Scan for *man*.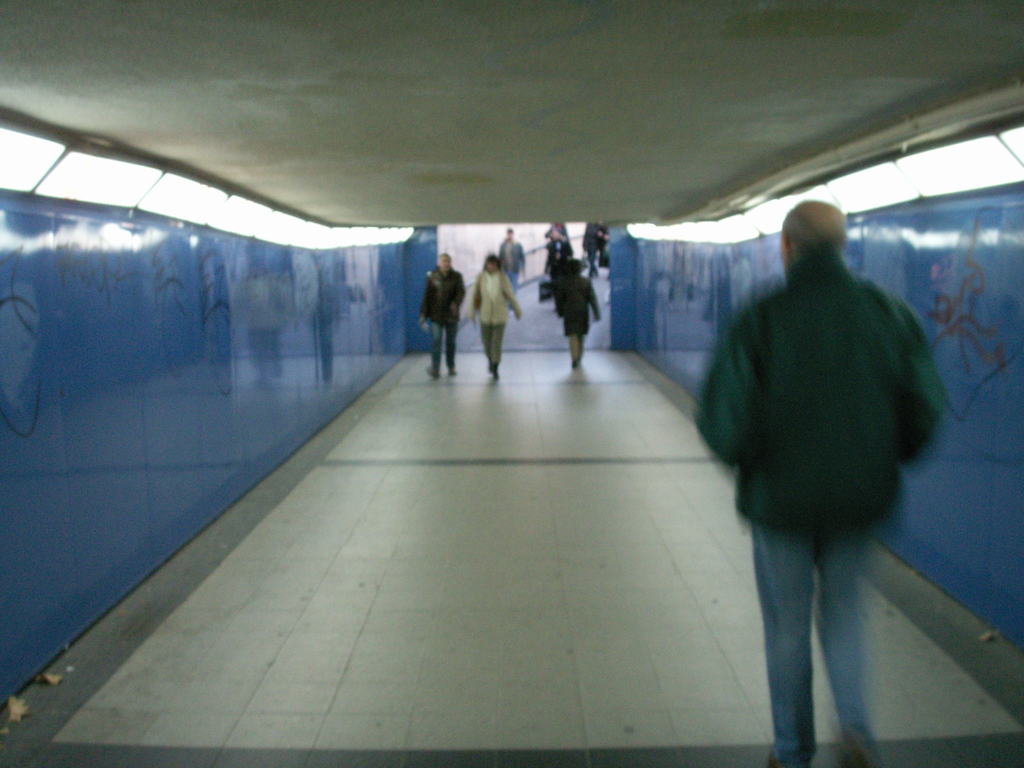
Scan result: <box>689,193,945,767</box>.
